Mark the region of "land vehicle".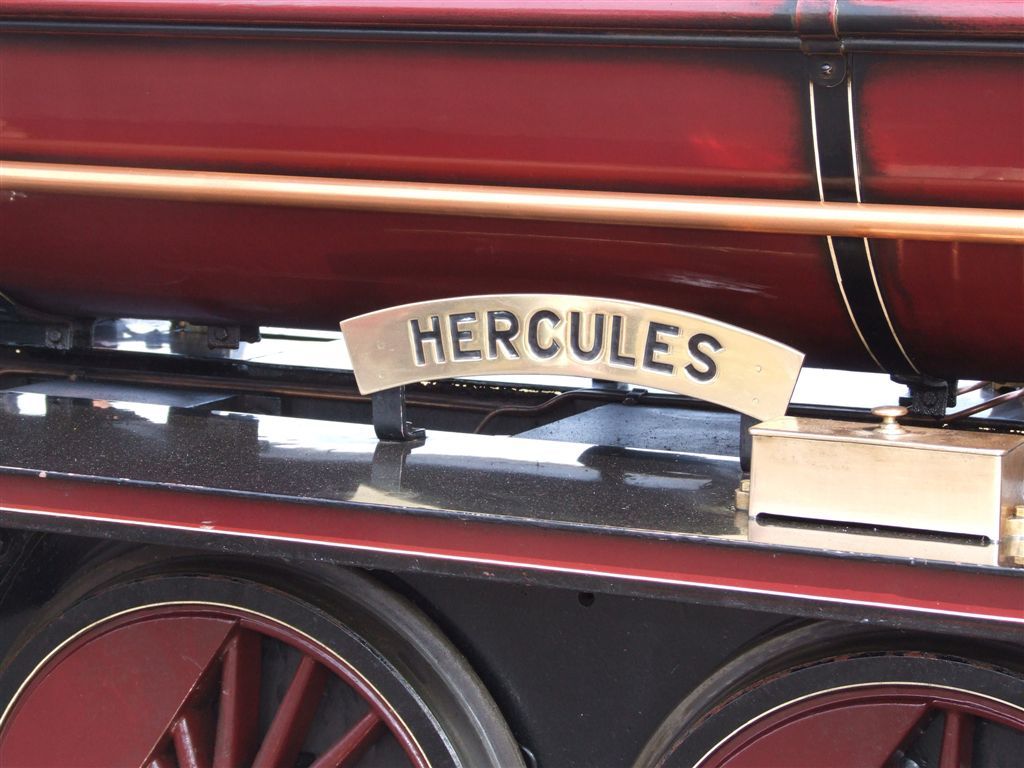
Region: bbox=[0, 40, 1023, 757].
